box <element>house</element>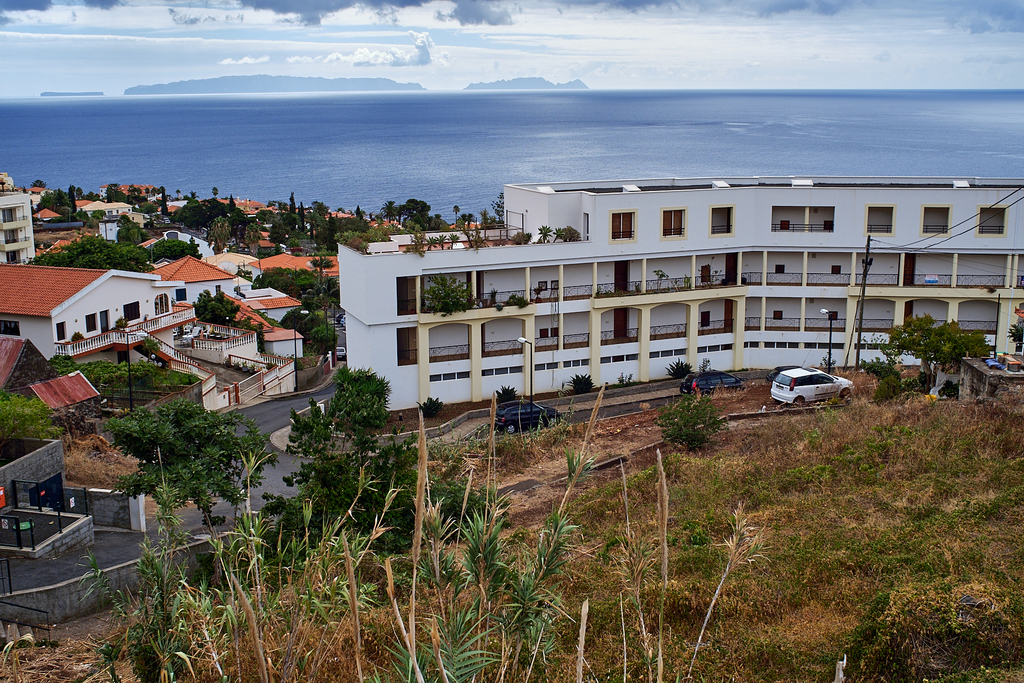
bbox(24, 254, 207, 366)
